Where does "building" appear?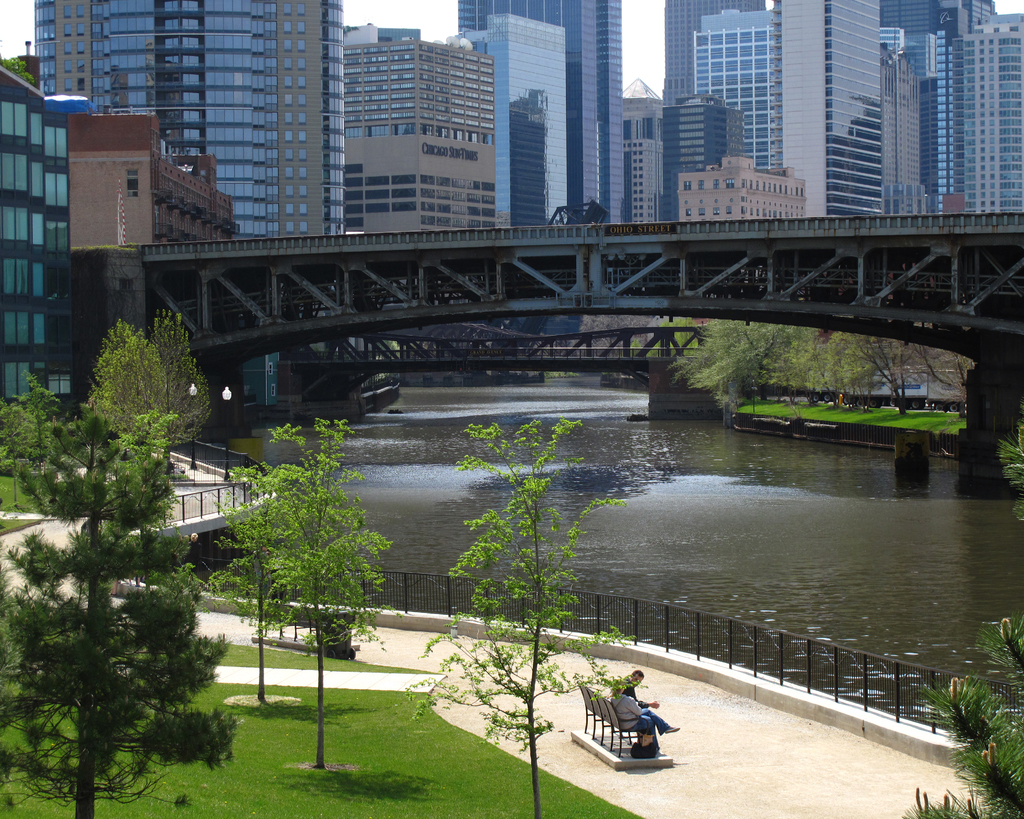
Appears at box=[949, 20, 1018, 216].
